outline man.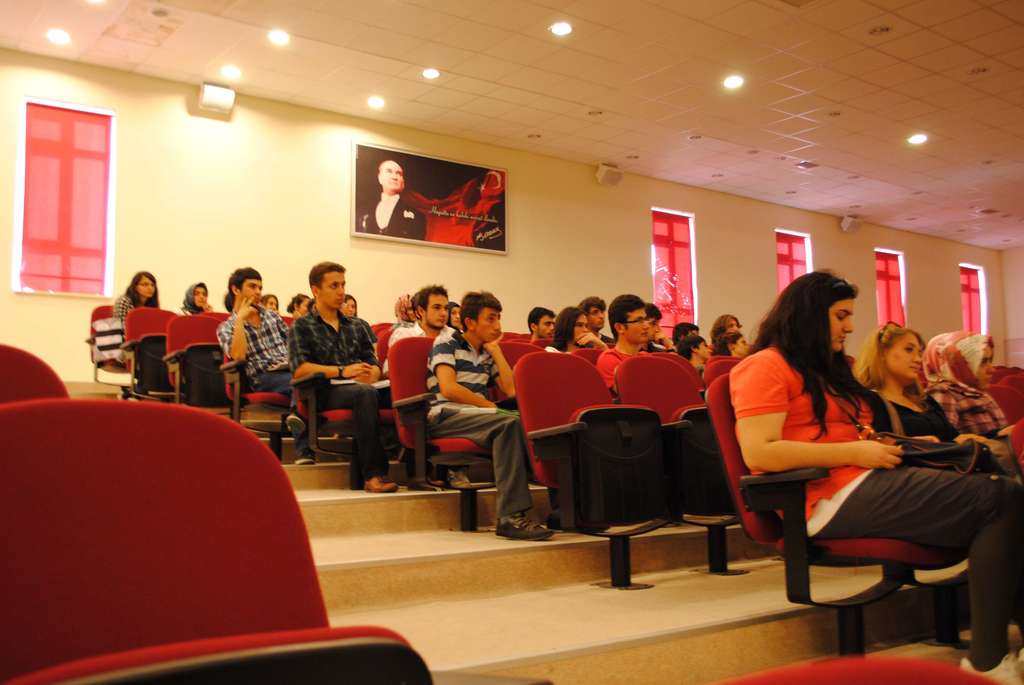
Outline: select_region(595, 291, 650, 397).
